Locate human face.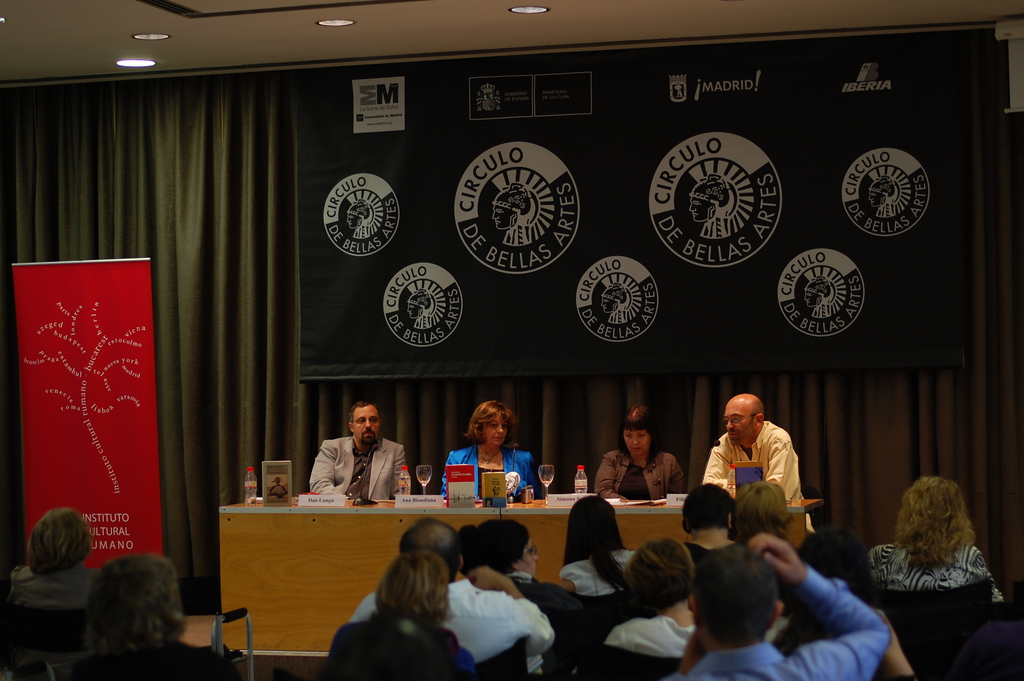
Bounding box: [350,404,380,444].
